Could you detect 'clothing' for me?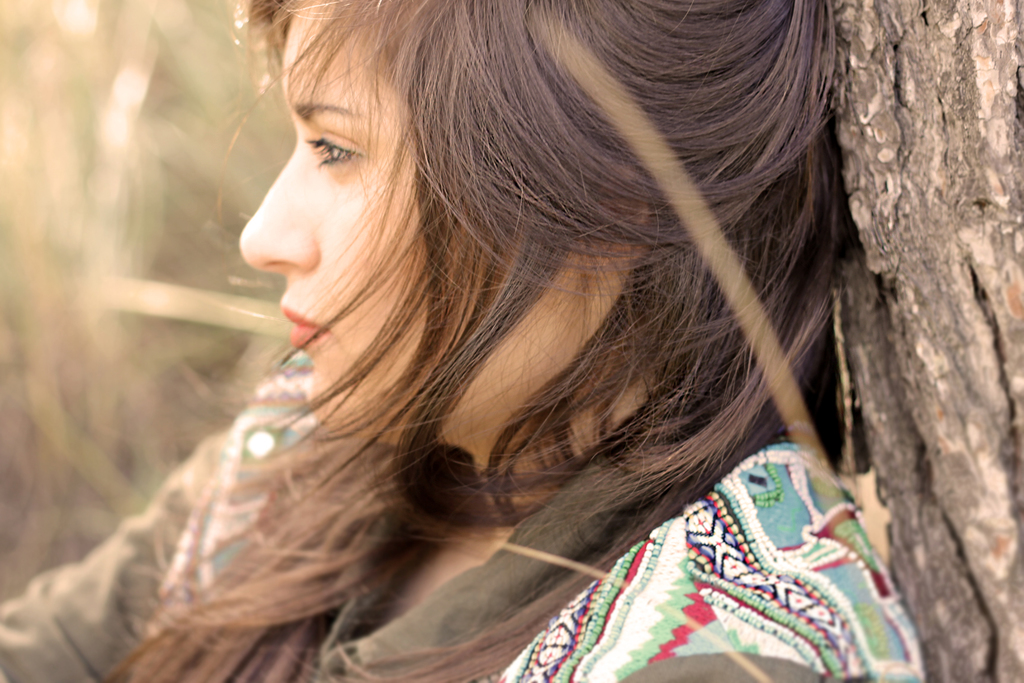
Detection result: [0, 363, 927, 682].
